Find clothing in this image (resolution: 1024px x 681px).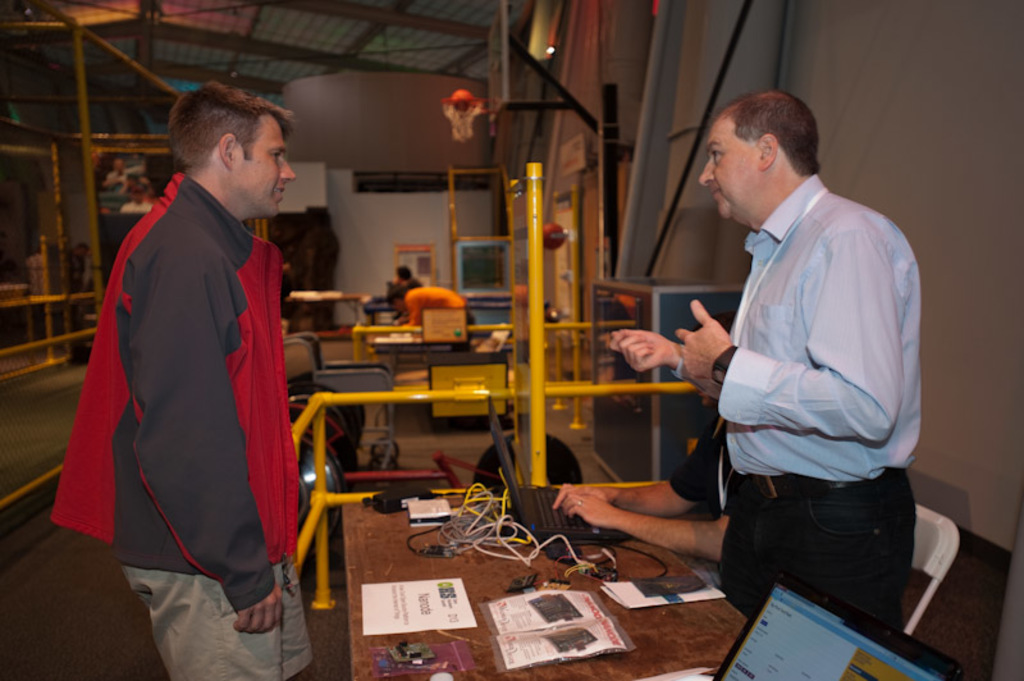
{"x1": 51, "y1": 170, "x2": 312, "y2": 680}.
